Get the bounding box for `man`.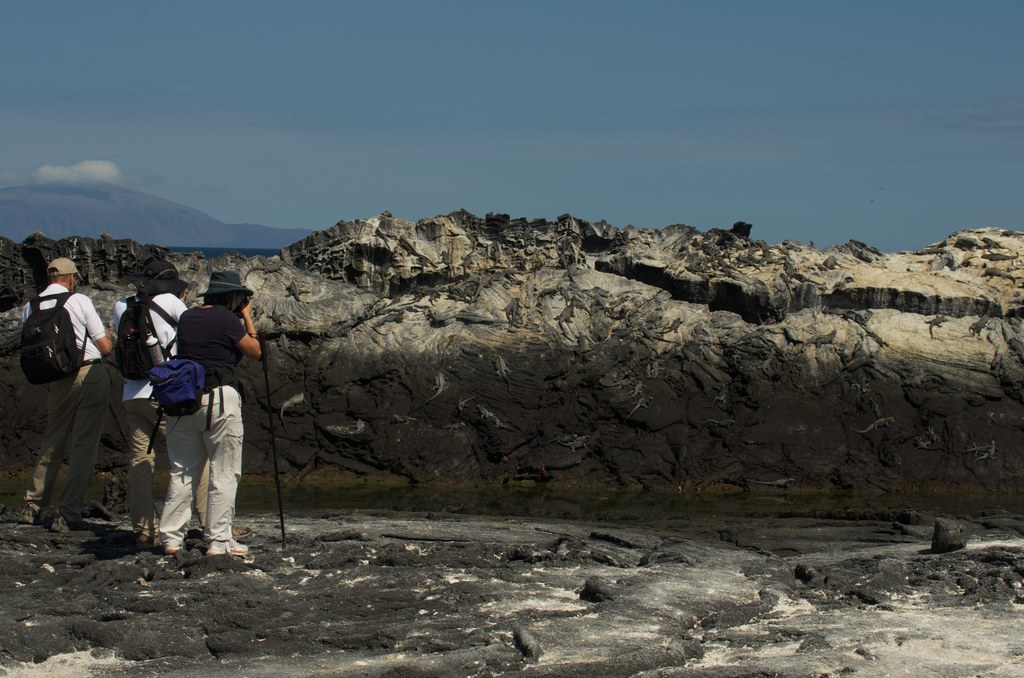
bbox(25, 271, 125, 534).
